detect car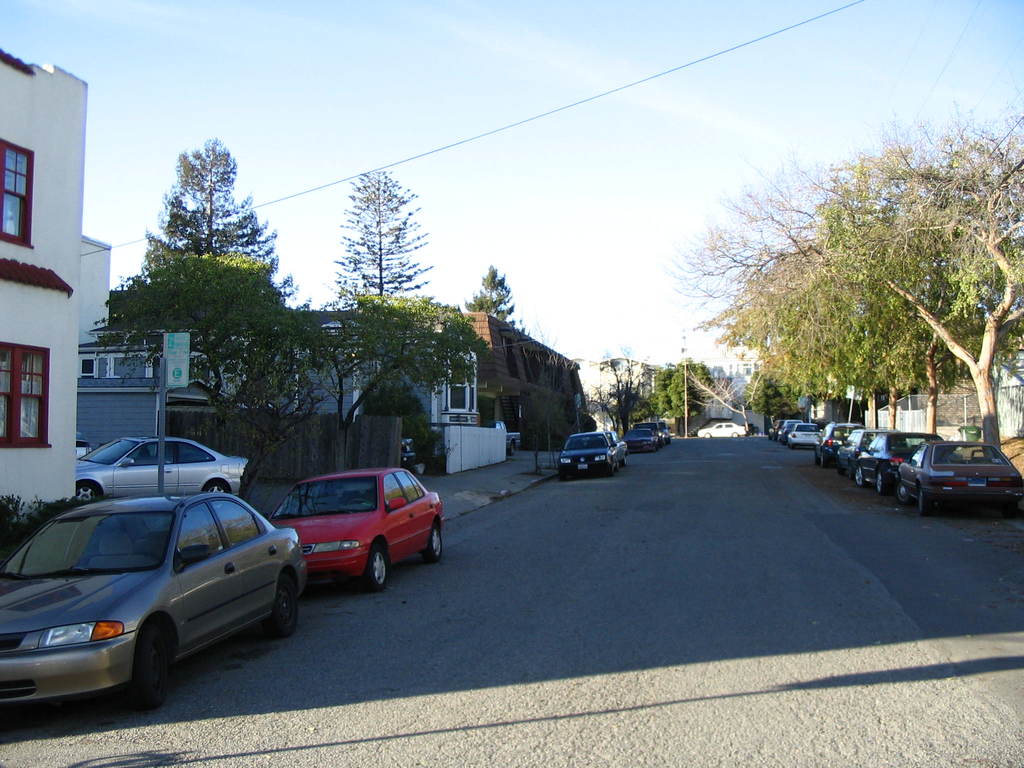
l=632, t=422, r=664, b=444
